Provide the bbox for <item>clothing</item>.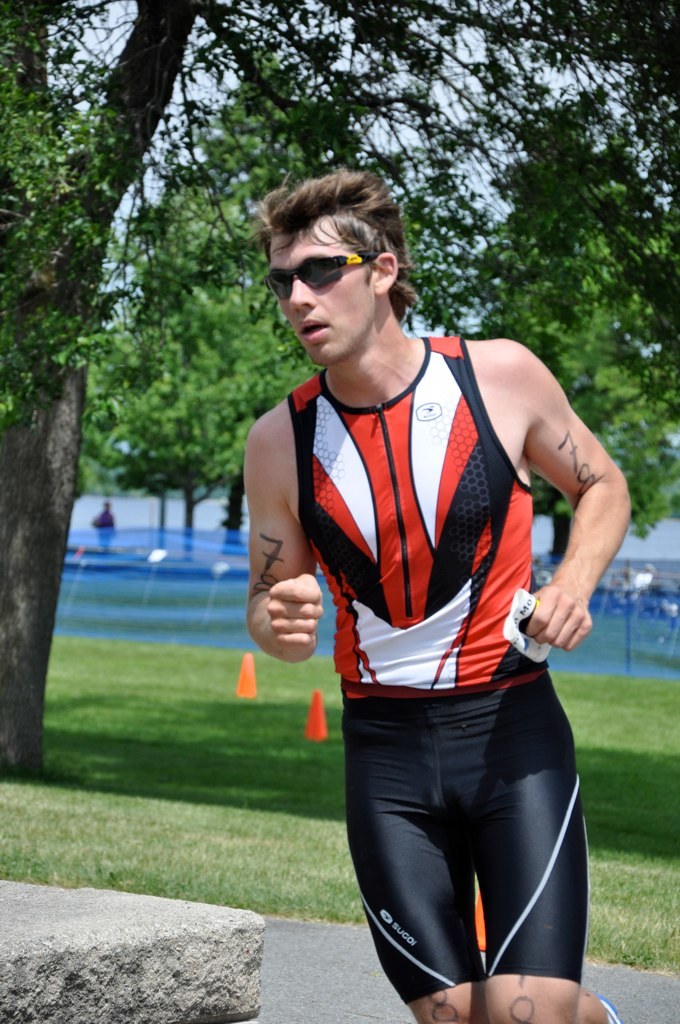
<region>286, 329, 596, 1014</region>.
